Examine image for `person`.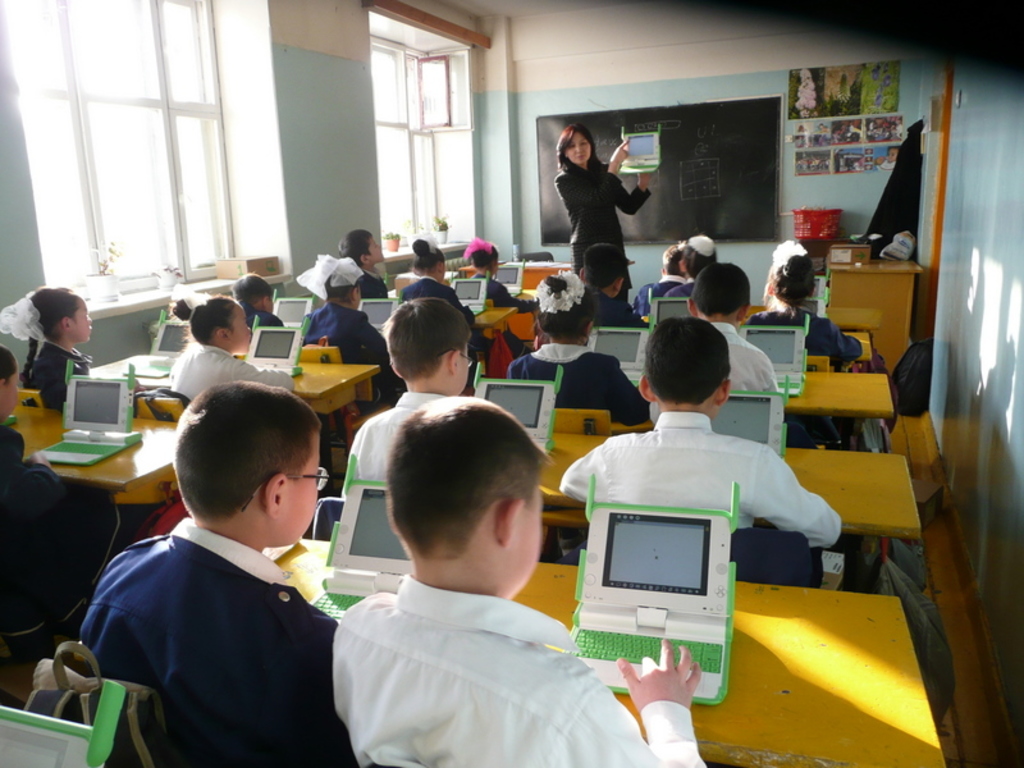
Examination result: pyautogui.locateOnScreen(563, 317, 842, 534).
